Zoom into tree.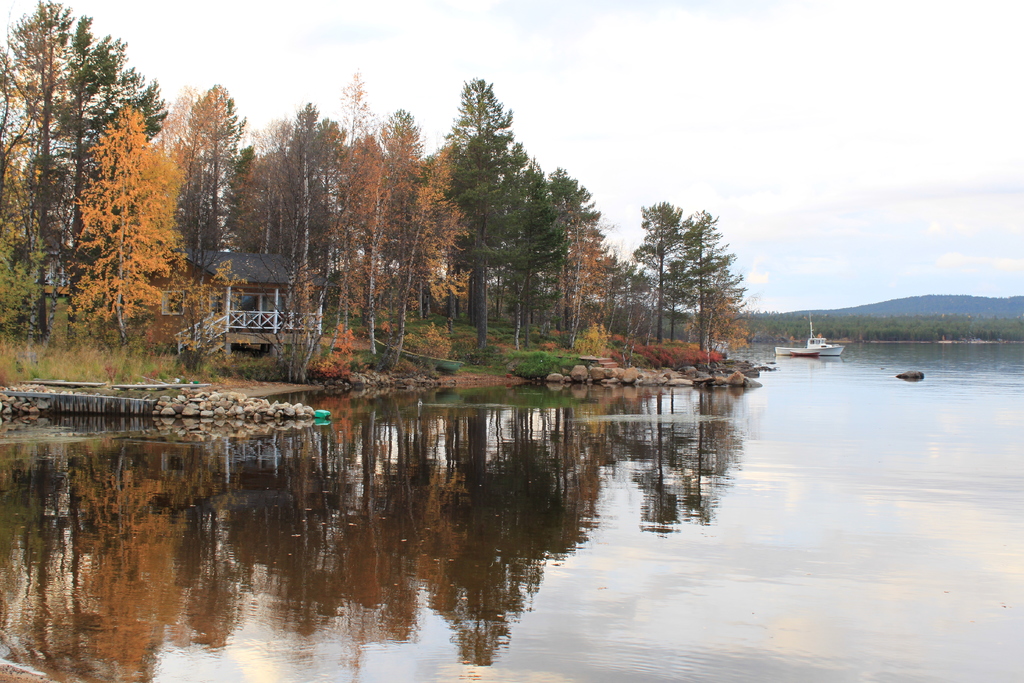
Zoom target: [x1=497, y1=167, x2=600, y2=350].
